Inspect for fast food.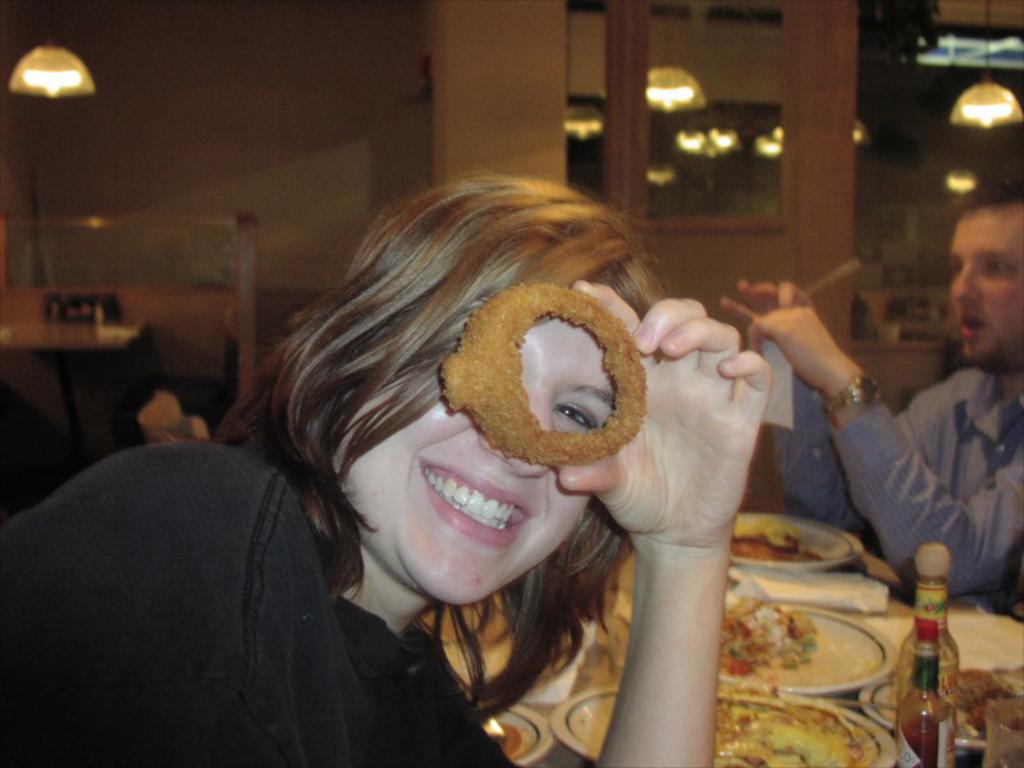
Inspection: select_region(435, 274, 650, 471).
